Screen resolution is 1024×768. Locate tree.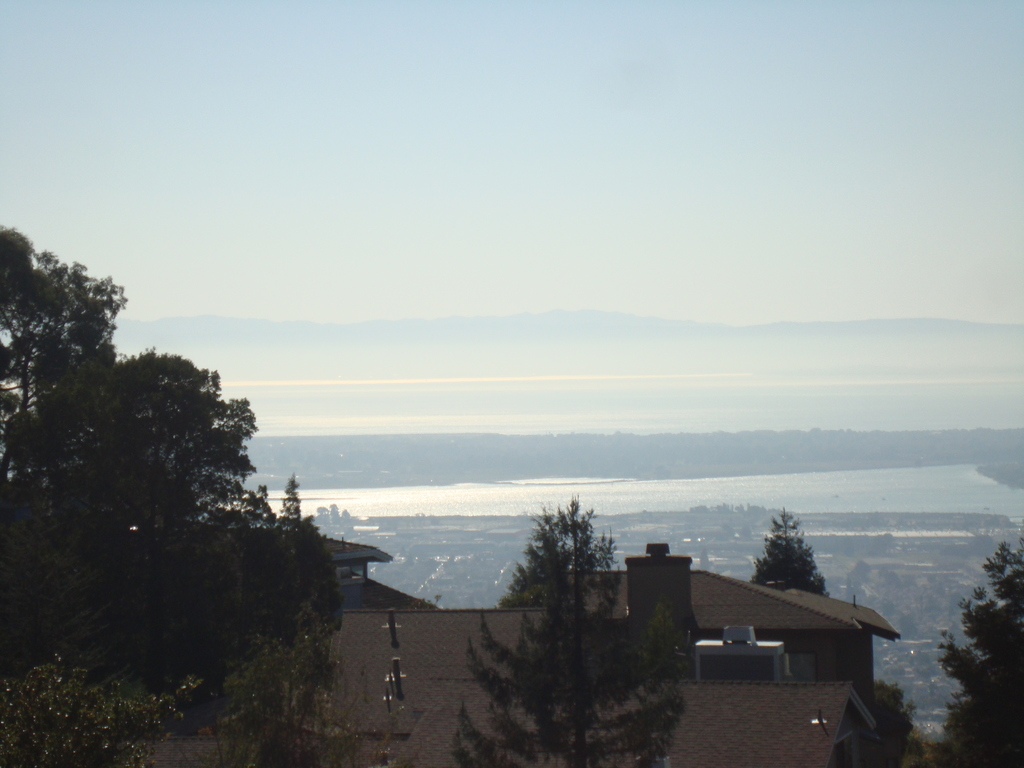
bbox(0, 218, 135, 522).
